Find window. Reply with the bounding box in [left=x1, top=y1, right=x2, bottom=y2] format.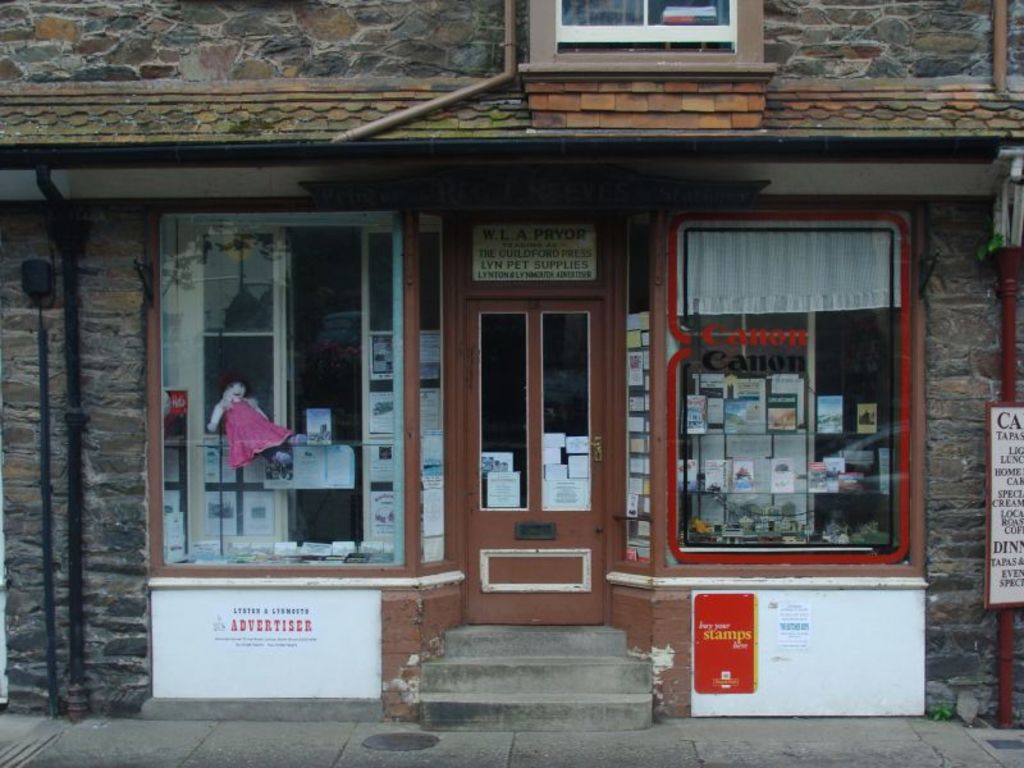
[left=525, top=0, right=773, bottom=78].
